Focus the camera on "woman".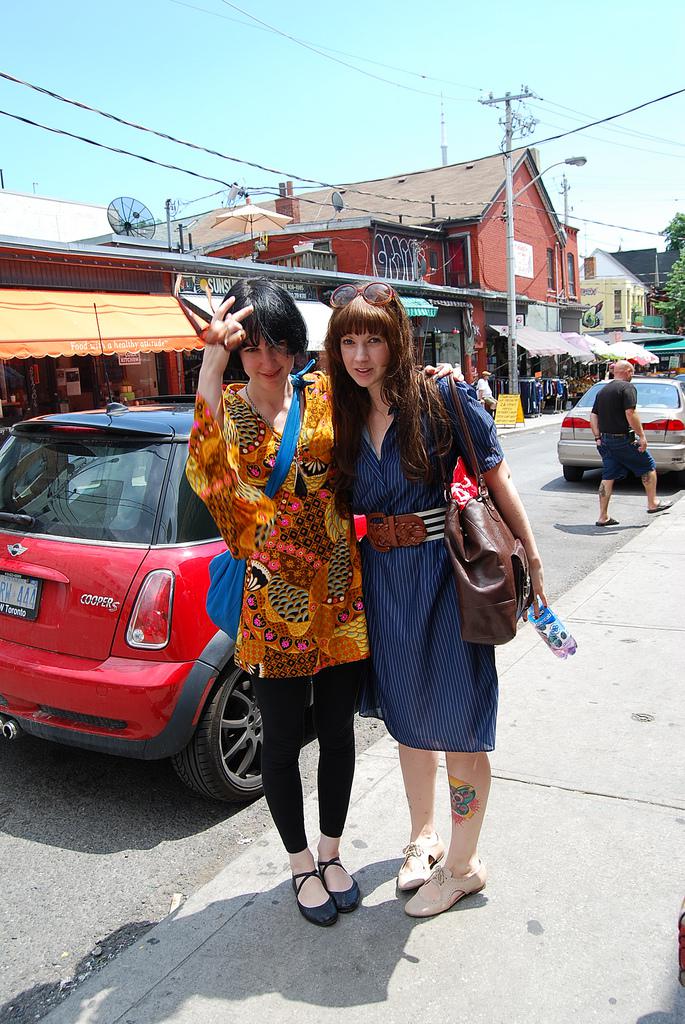
Focus region: <region>323, 299, 523, 894</region>.
